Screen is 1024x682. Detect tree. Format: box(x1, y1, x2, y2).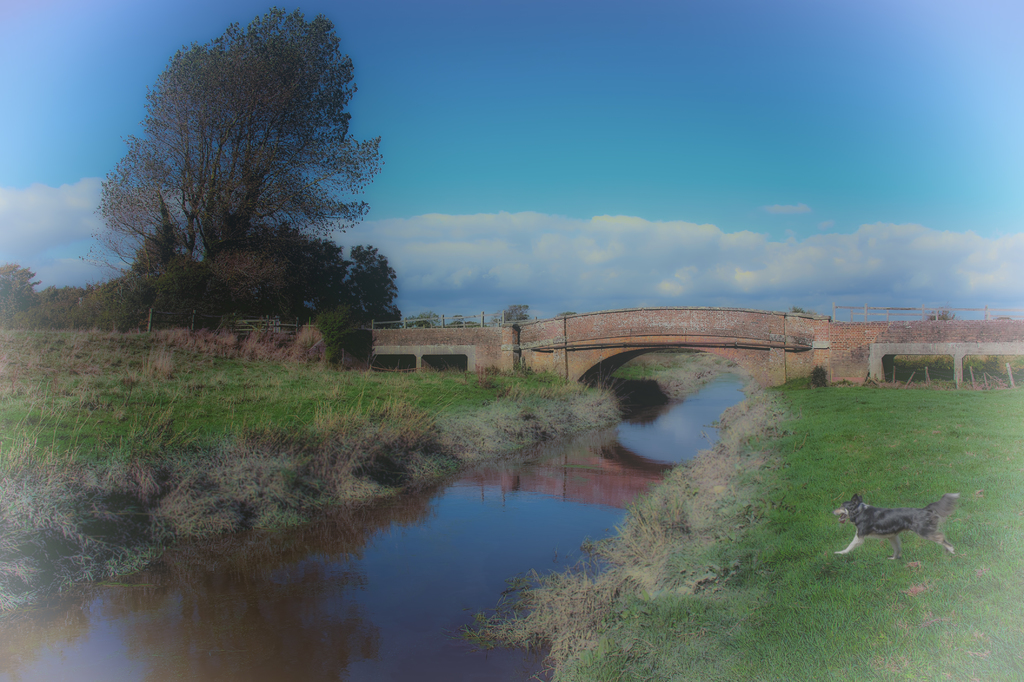
box(404, 306, 437, 329).
